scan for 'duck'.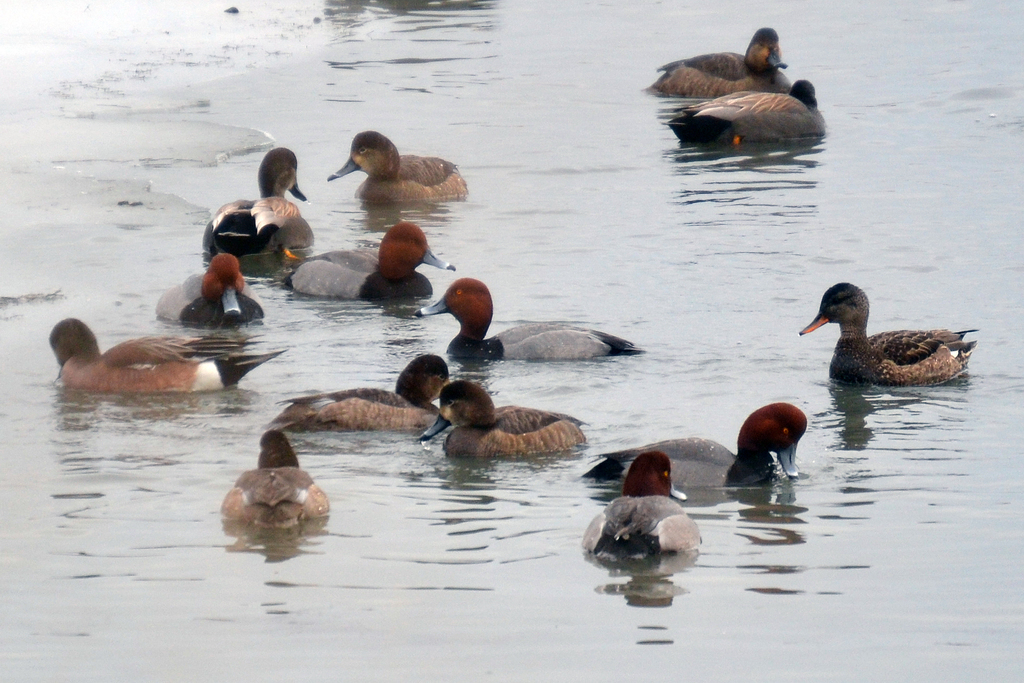
Scan result: 580:452:691:556.
